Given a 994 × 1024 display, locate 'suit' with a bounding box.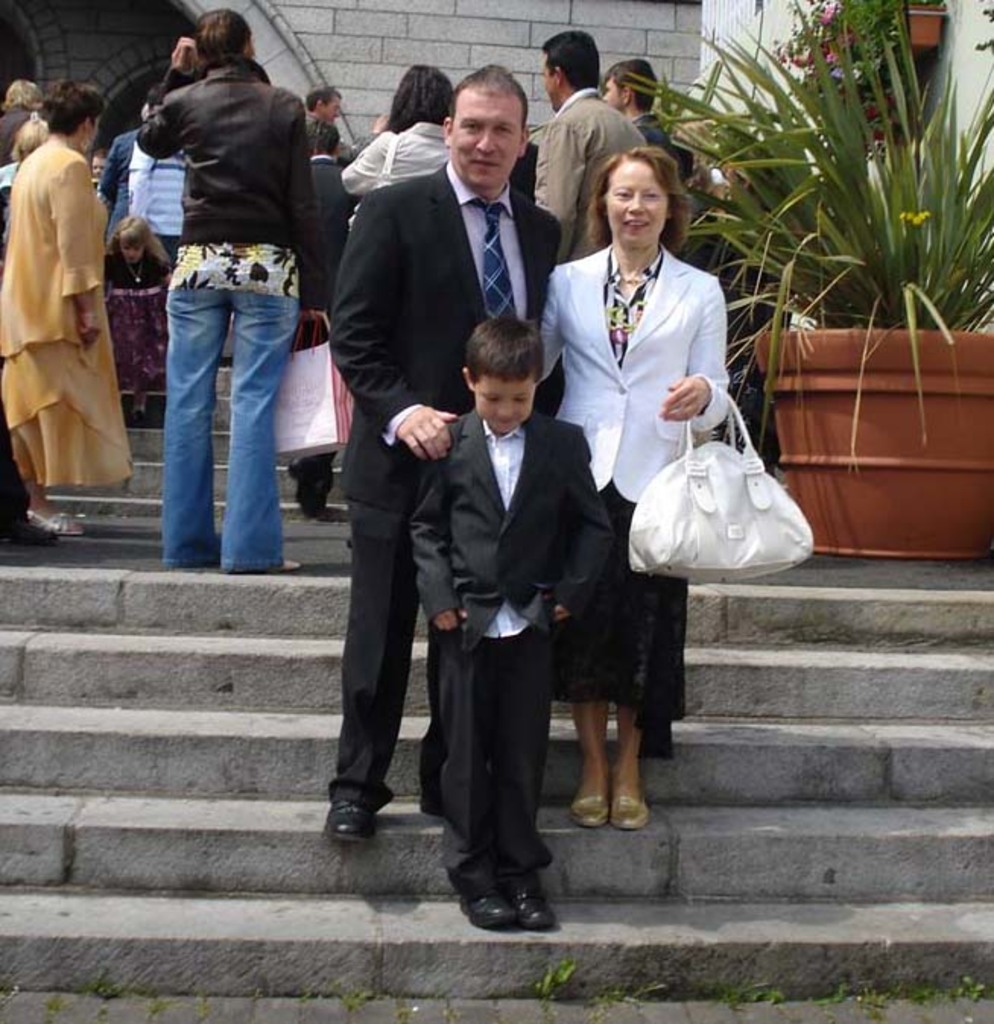
Located: [327, 166, 562, 816].
